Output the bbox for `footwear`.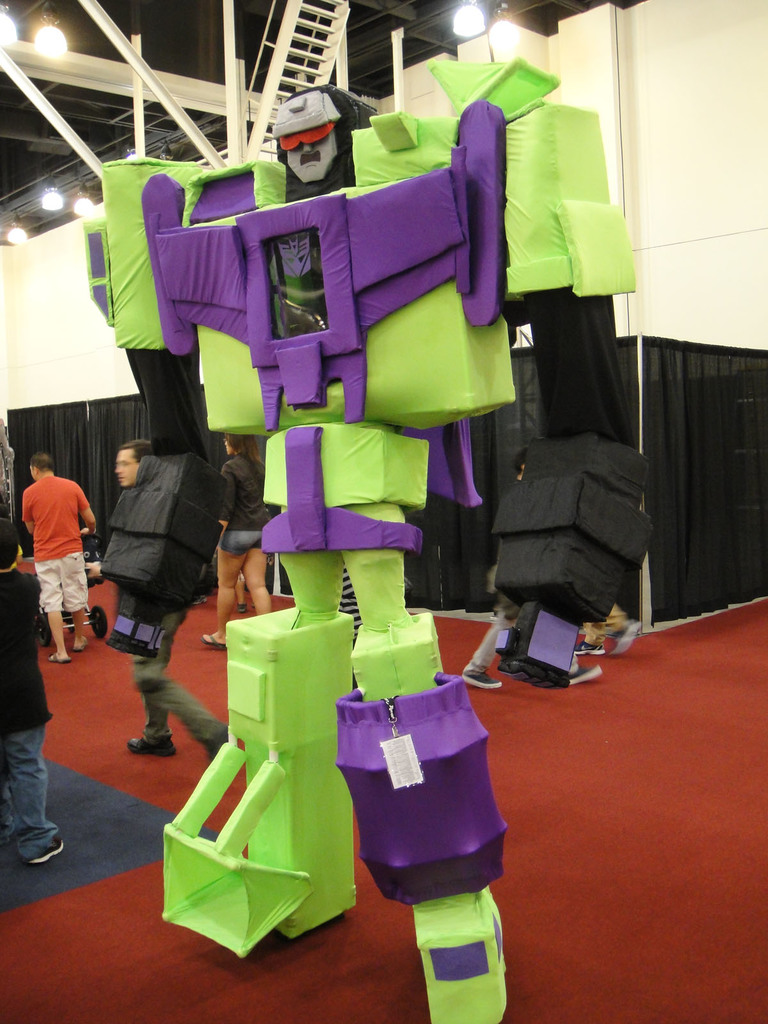
[left=609, top=616, right=644, bottom=655].
